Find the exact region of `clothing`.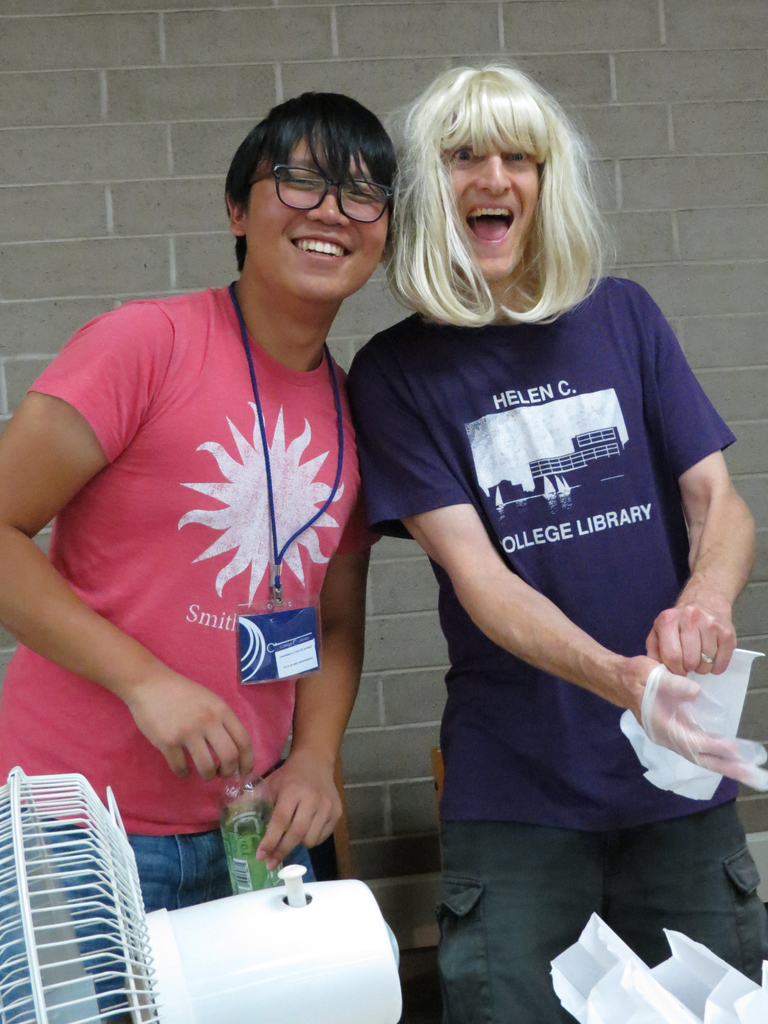
Exact region: region(380, 243, 733, 936).
